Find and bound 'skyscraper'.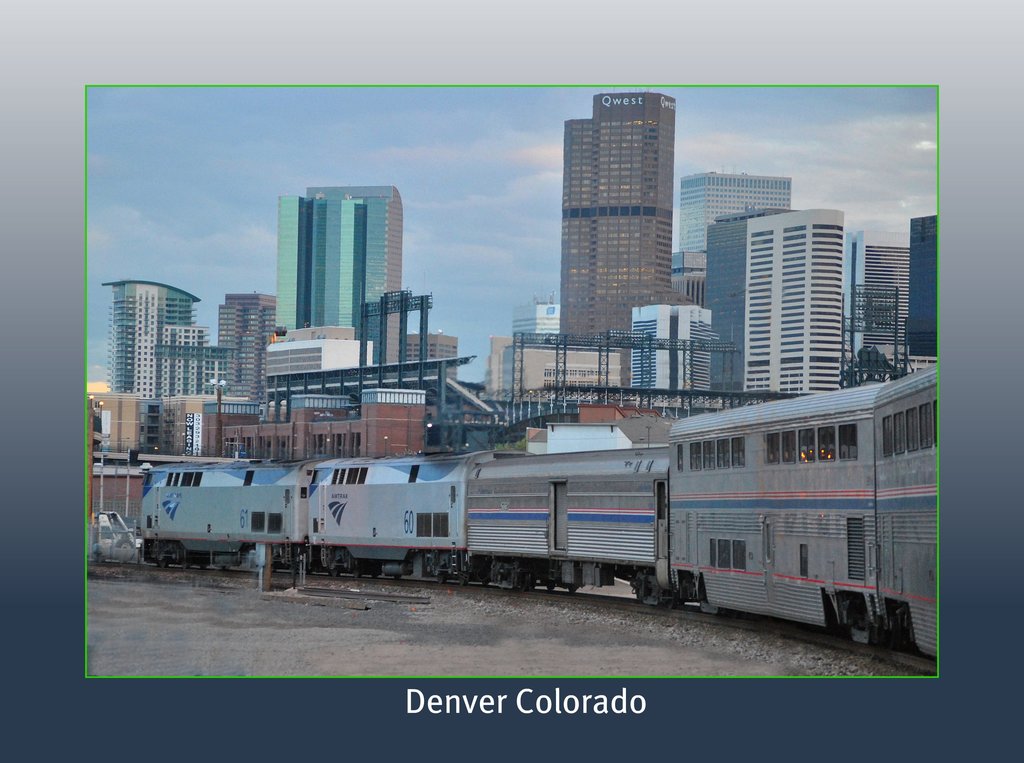
Bound: <region>681, 163, 798, 249</region>.
